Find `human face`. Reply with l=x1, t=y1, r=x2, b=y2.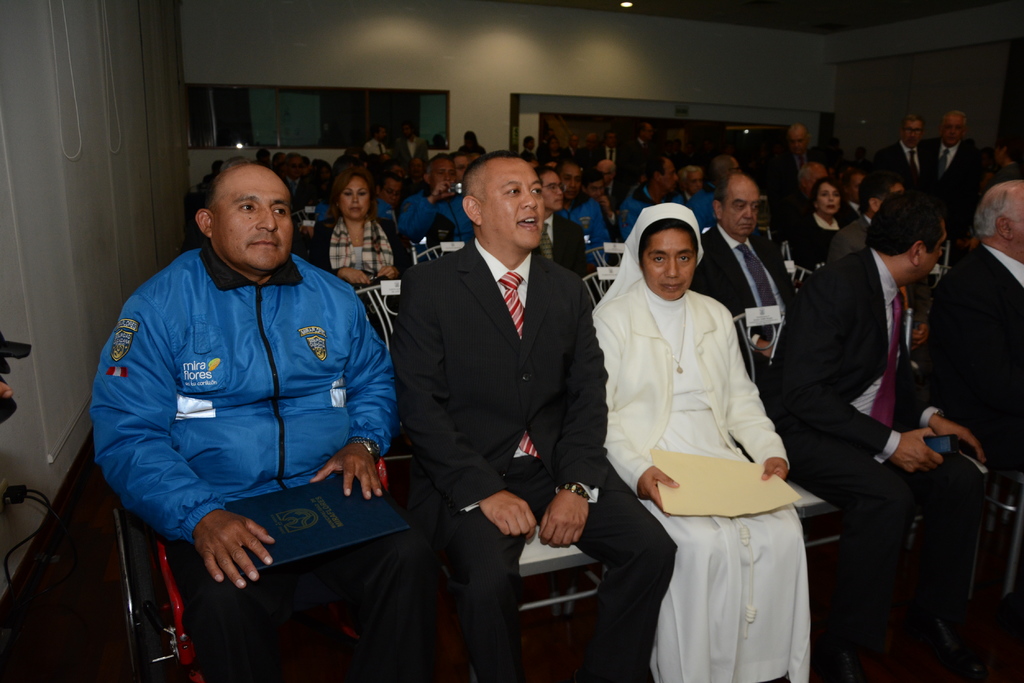
l=791, t=131, r=805, b=157.
